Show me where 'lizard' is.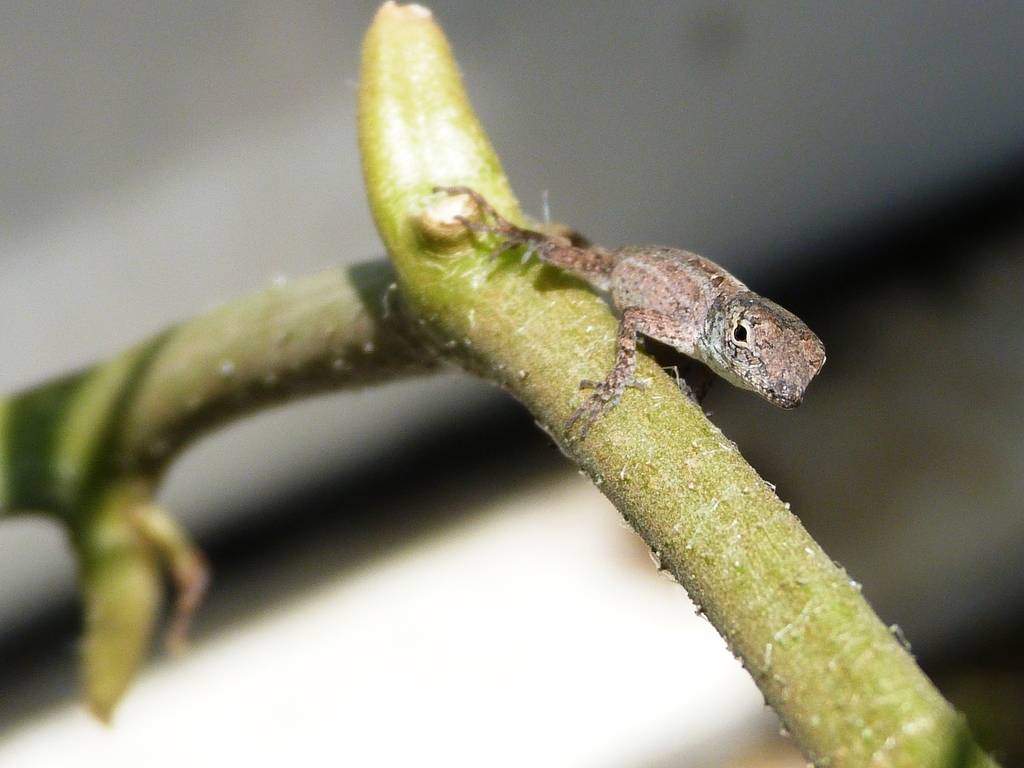
'lizard' is at bbox=(387, 163, 861, 476).
